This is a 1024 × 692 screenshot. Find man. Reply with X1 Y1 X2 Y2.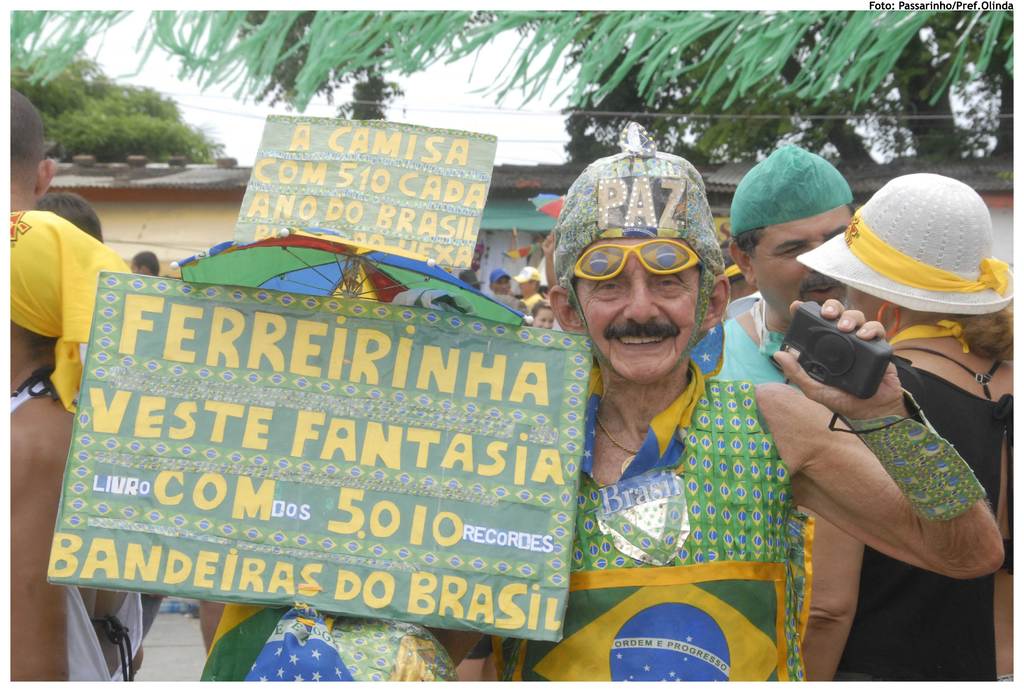
516 264 541 306.
